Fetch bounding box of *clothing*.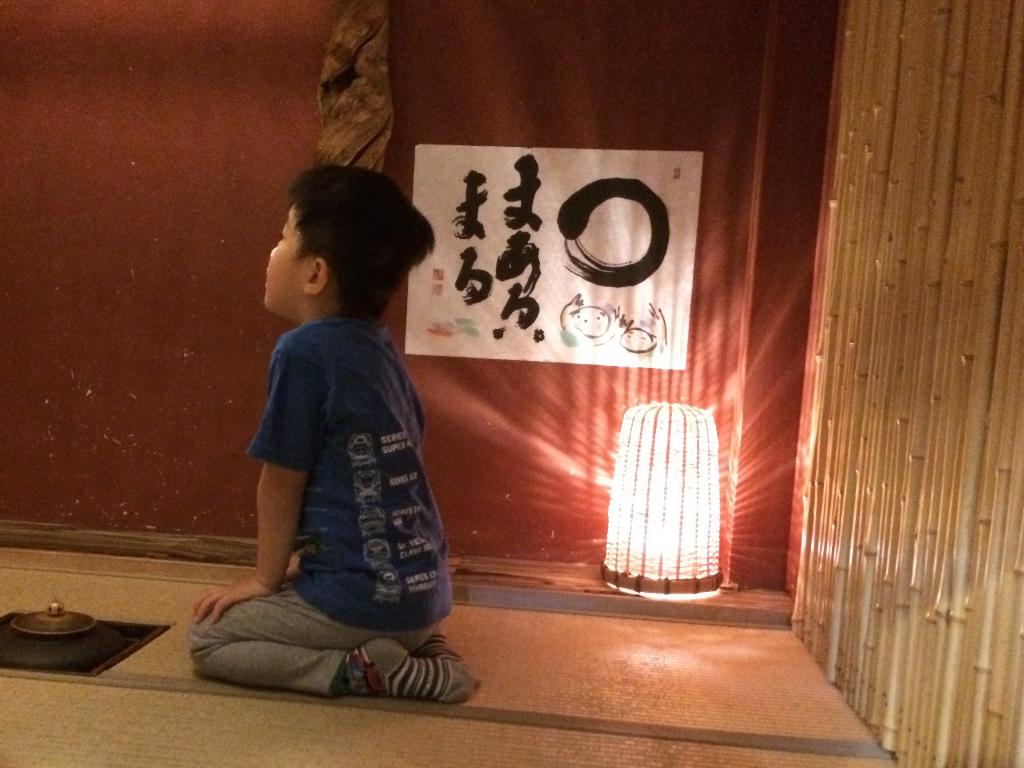
Bbox: select_region(189, 317, 482, 694).
